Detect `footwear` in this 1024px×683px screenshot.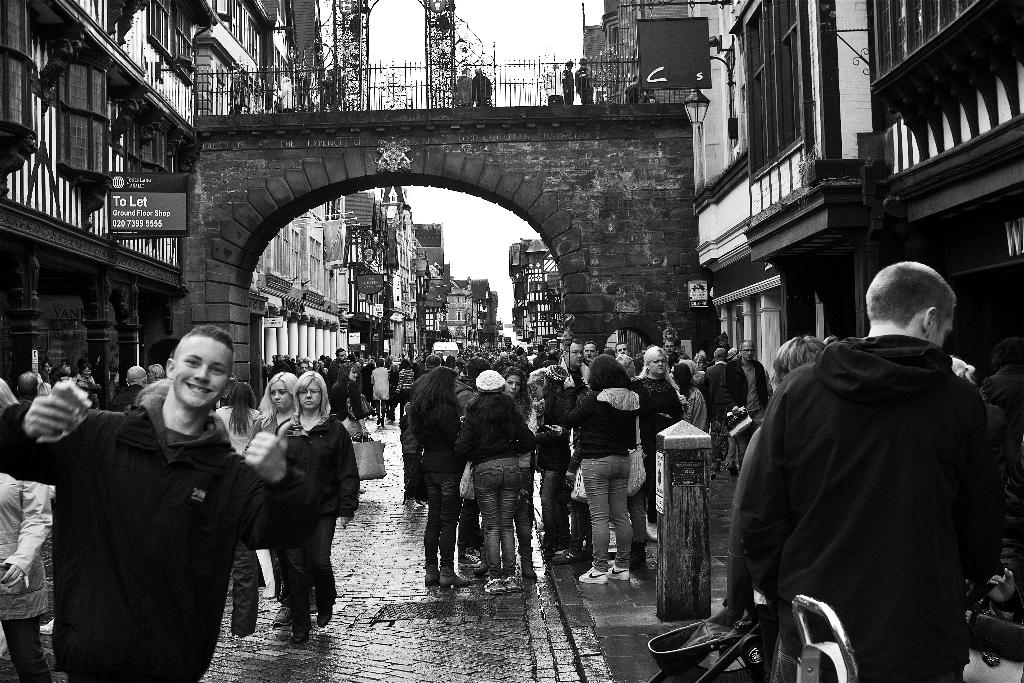
Detection: x1=629 y1=547 x2=646 y2=567.
